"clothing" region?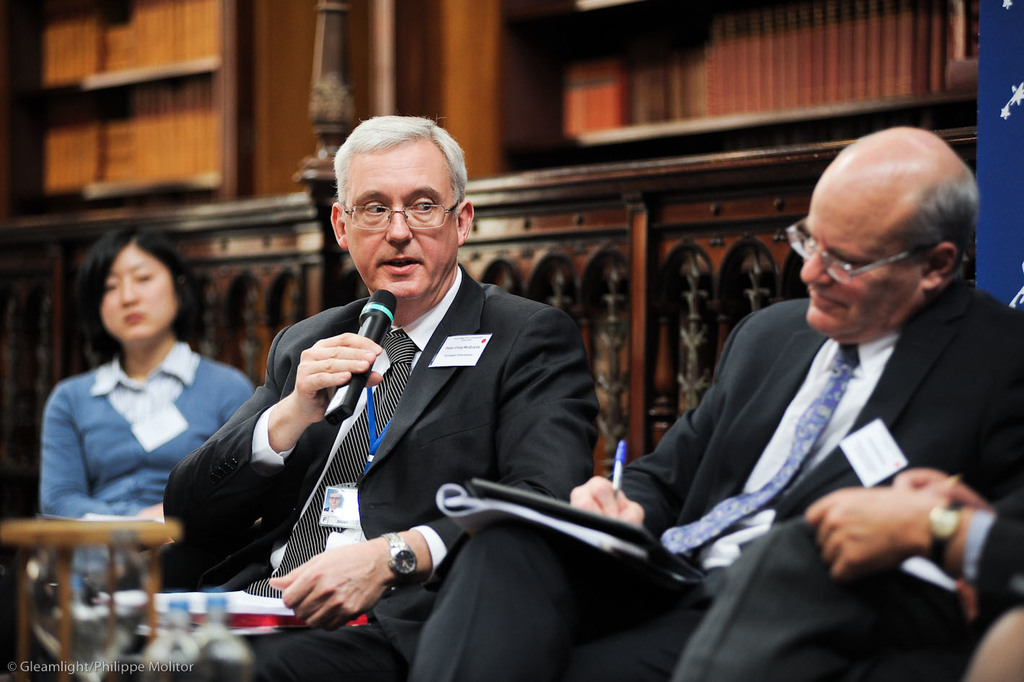
35 332 255 593
